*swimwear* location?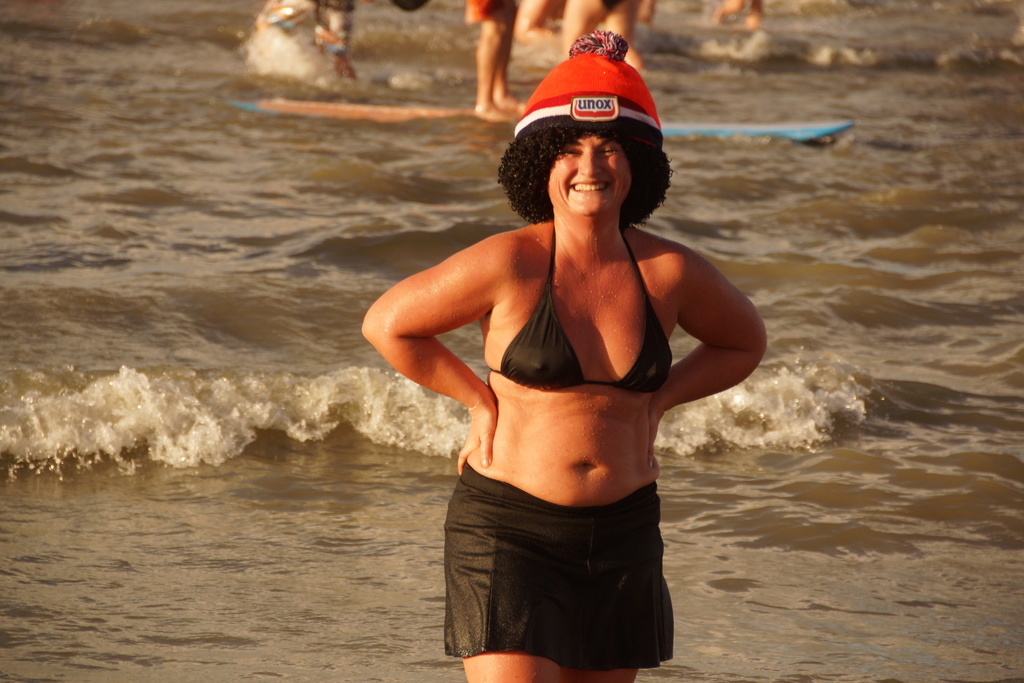
Rect(489, 230, 676, 397)
